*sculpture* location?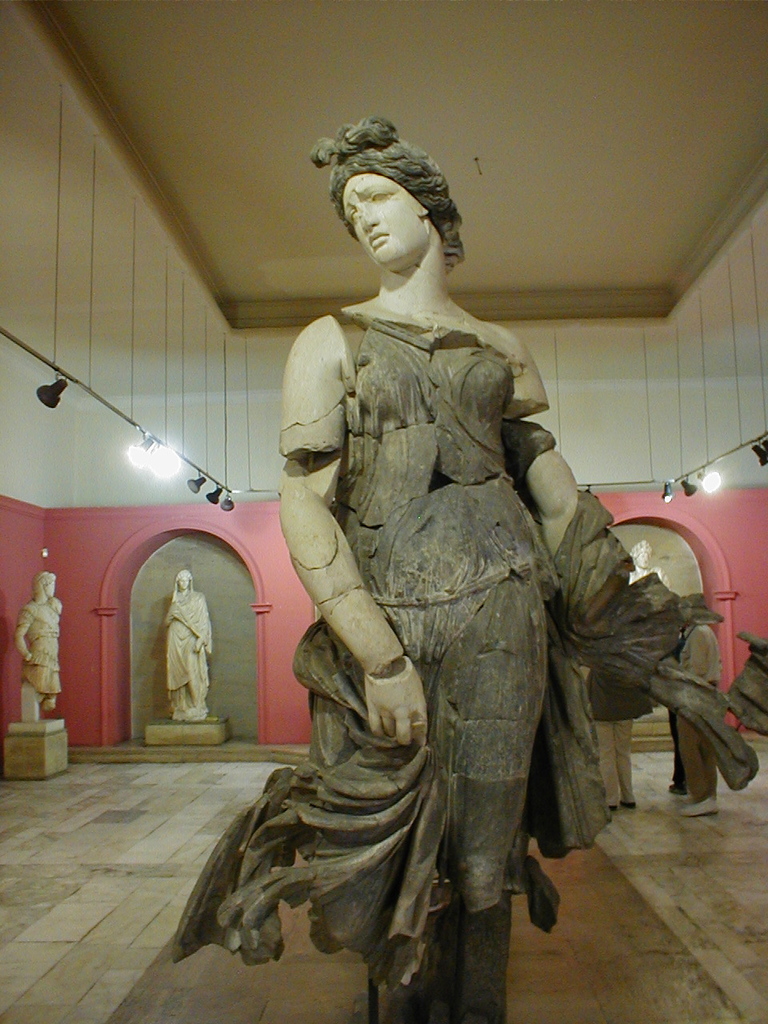
<bbox>155, 565, 217, 729</bbox>
